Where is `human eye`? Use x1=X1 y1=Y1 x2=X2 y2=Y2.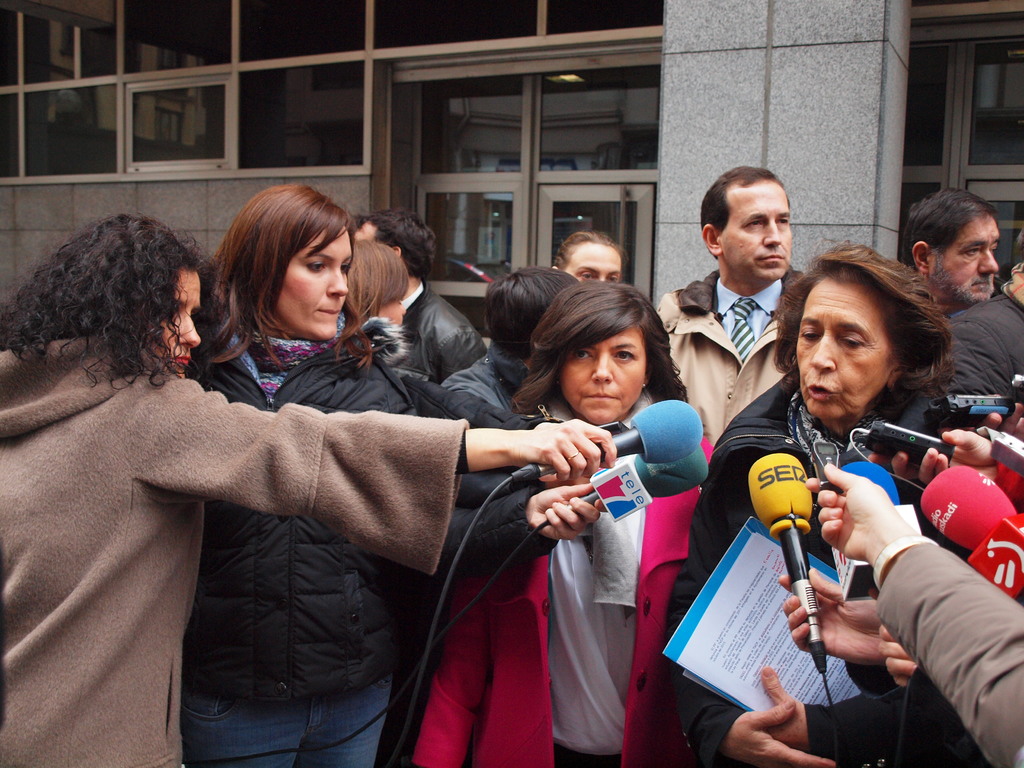
x1=797 y1=323 x2=824 y2=342.
